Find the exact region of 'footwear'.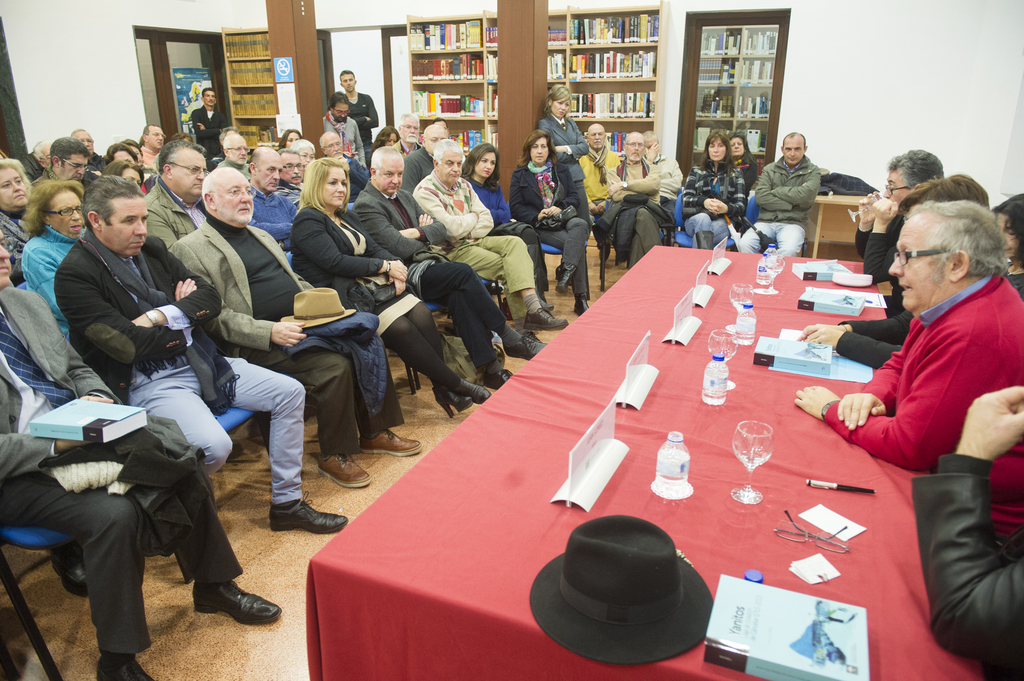
Exact region: x1=102 y1=657 x2=165 y2=680.
